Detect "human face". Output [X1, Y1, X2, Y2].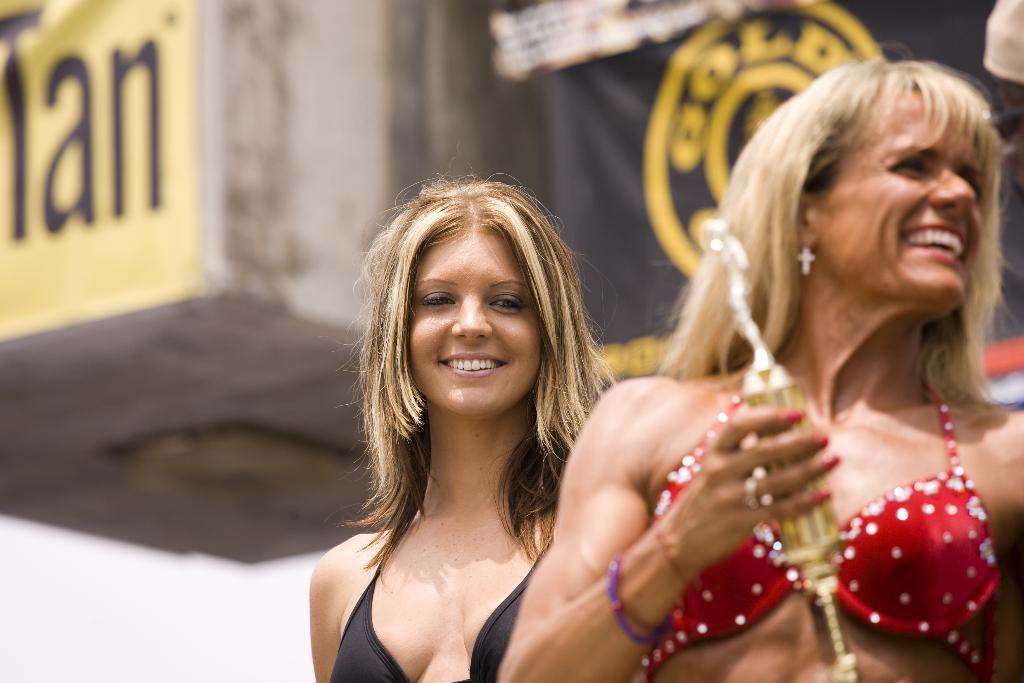
[796, 88, 981, 306].
